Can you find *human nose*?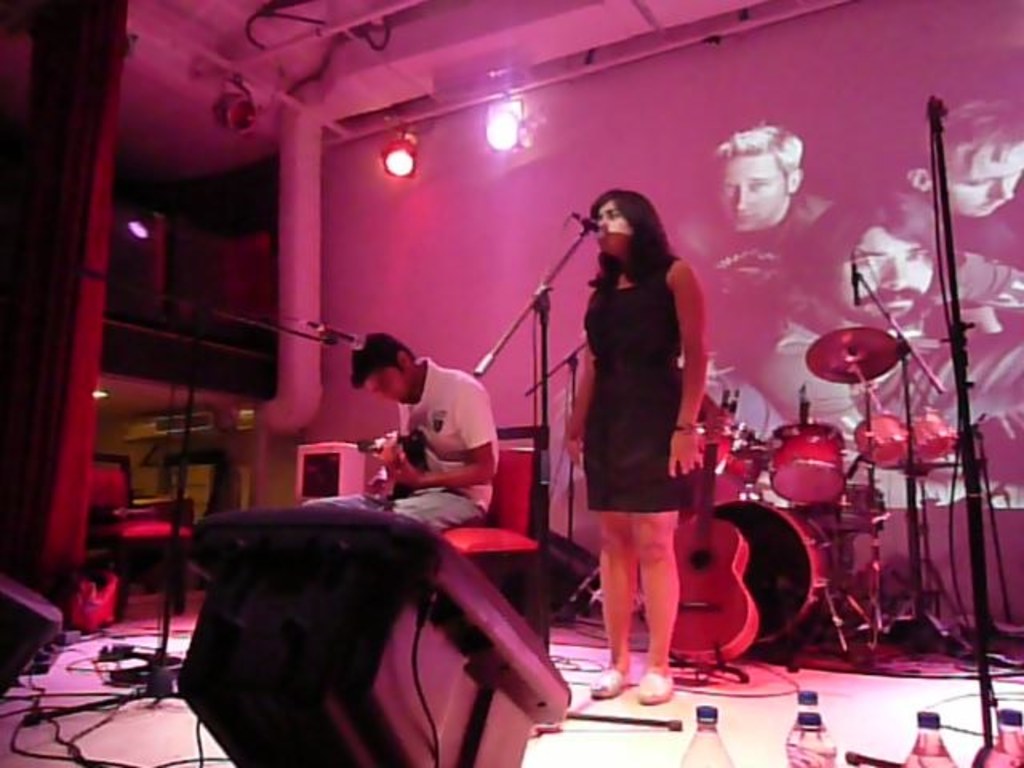
Yes, bounding box: {"x1": 877, "y1": 258, "x2": 909, "y2": 294}.
